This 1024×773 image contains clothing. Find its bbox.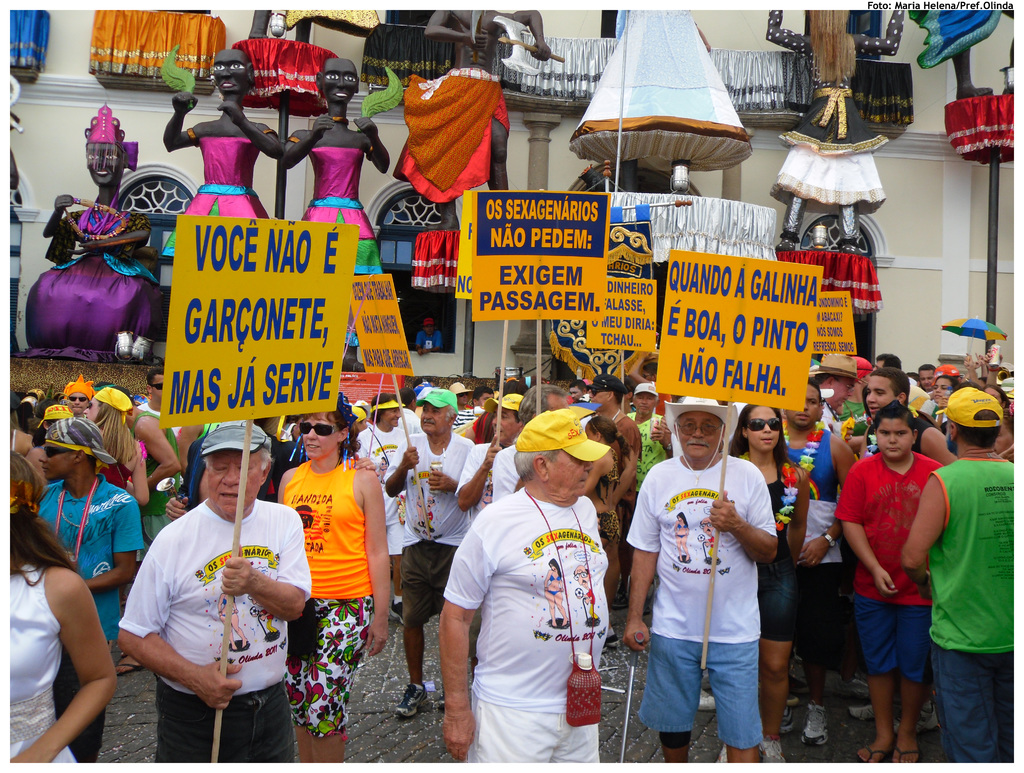
x1=775 y1=77 x2=877 y2=202.
